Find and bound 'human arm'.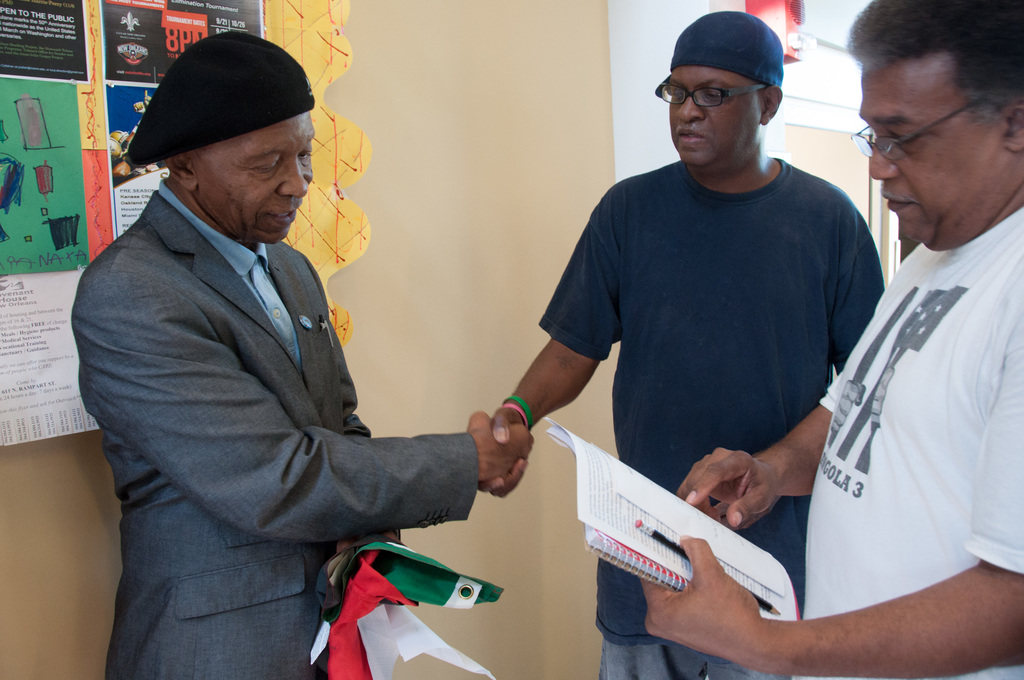
Bound: 481:186:624:502.
